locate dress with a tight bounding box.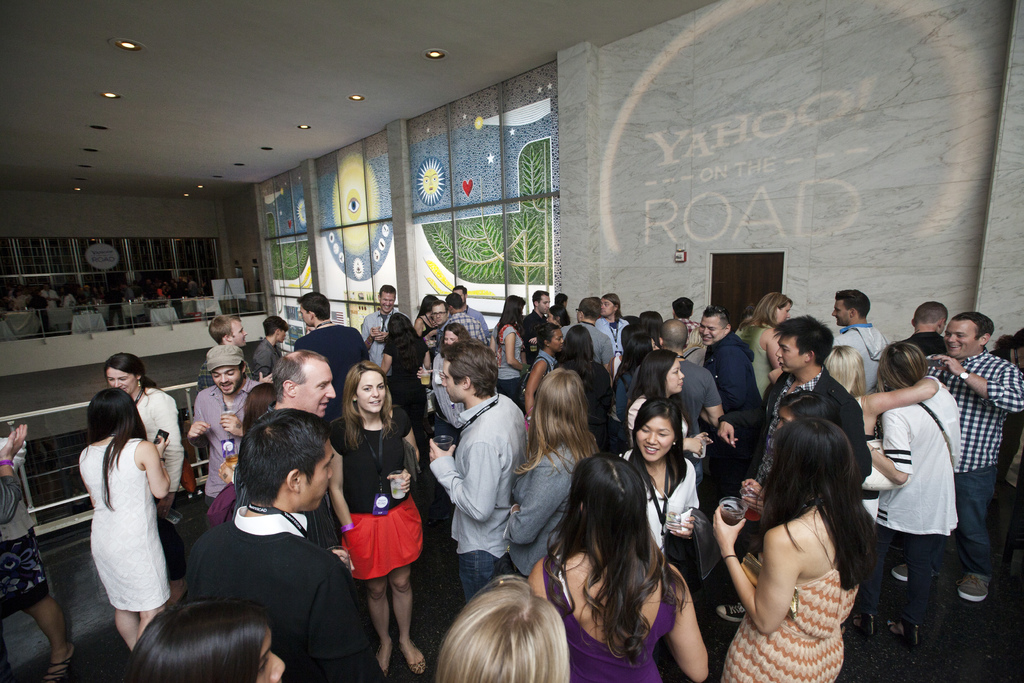
134,388,189,518.
